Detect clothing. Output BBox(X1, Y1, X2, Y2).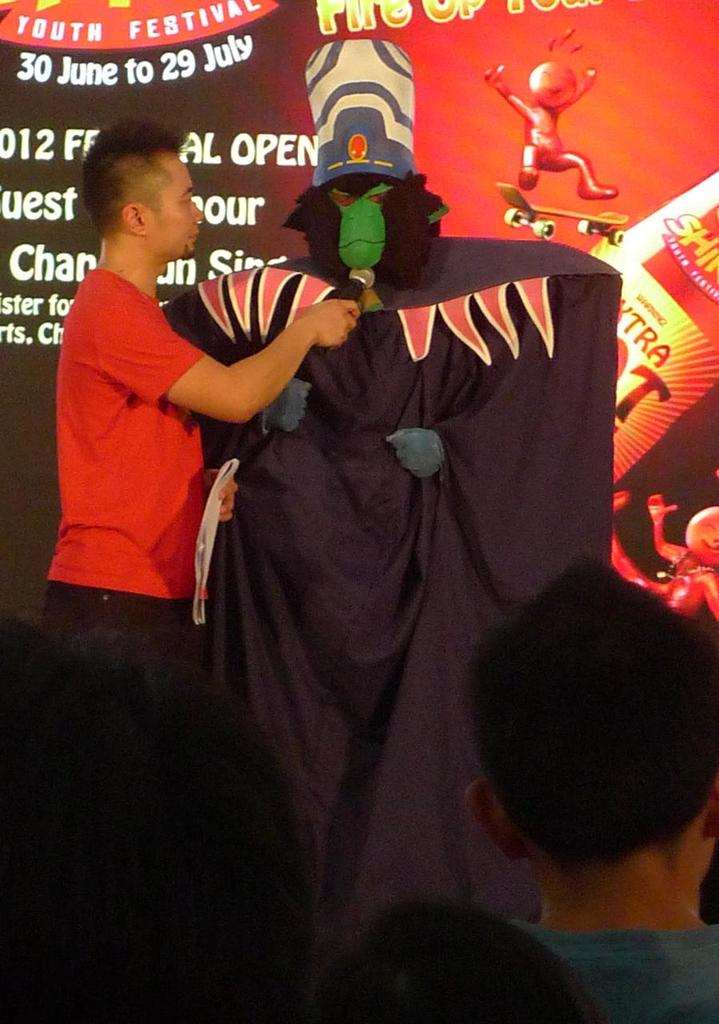
BBox(114, 147, 629, 980).
